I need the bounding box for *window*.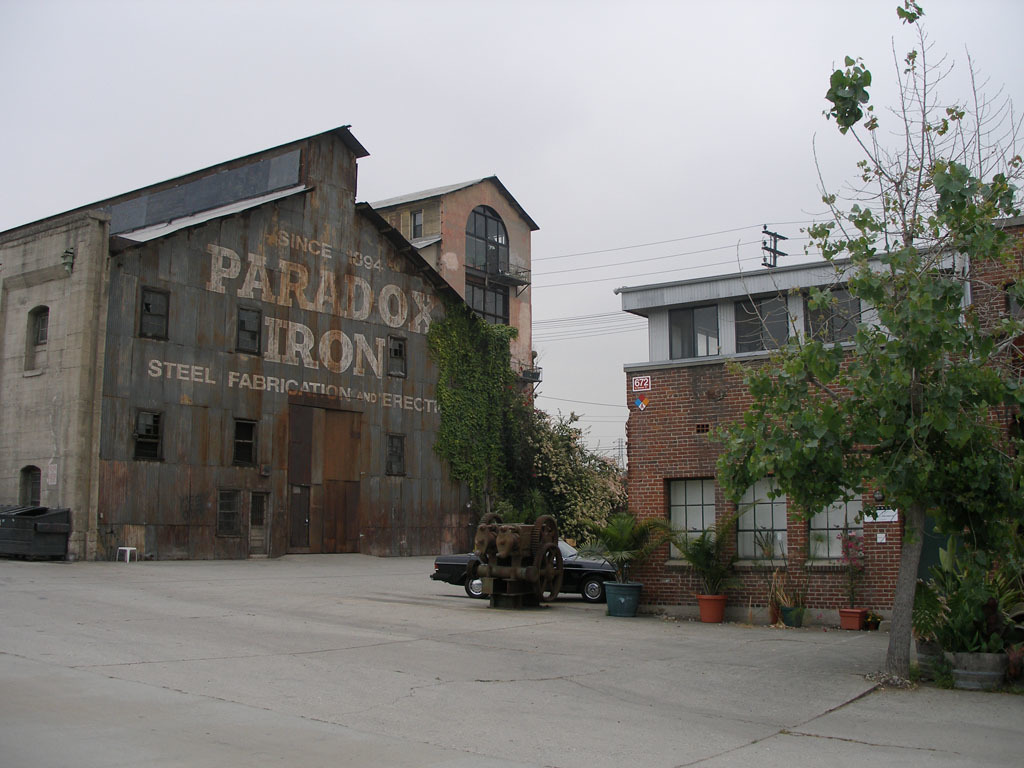
Here it is: detection(466, 280, 511, 336).
